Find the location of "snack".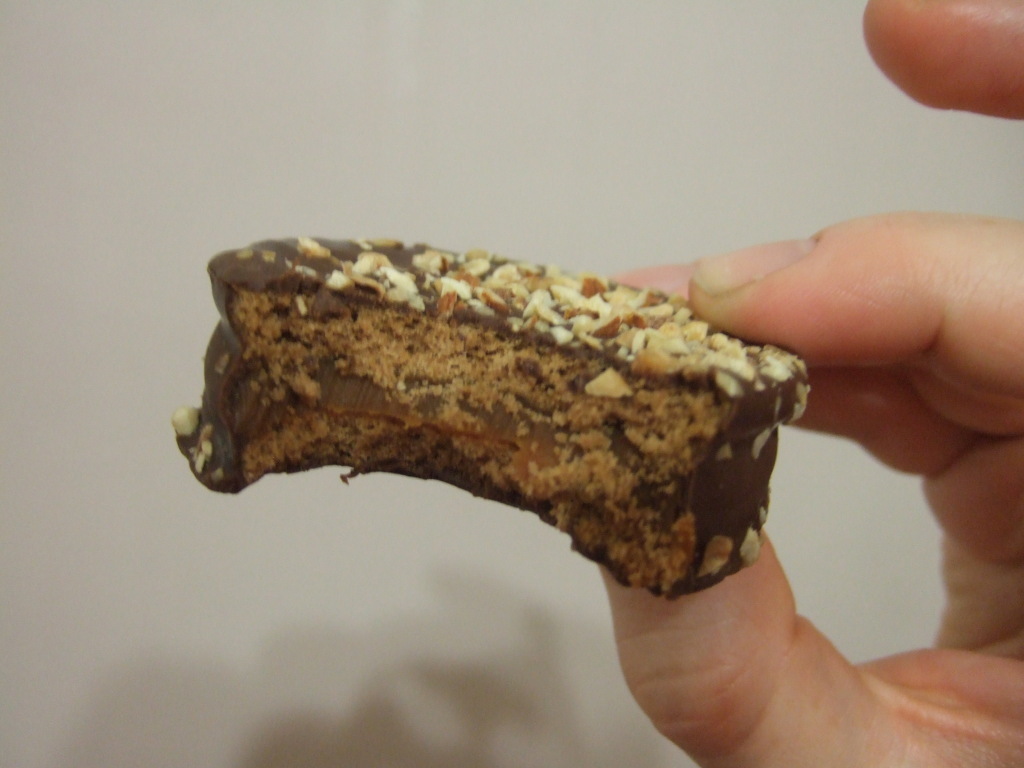
Location: BBox(172, 233, 820, 608).
